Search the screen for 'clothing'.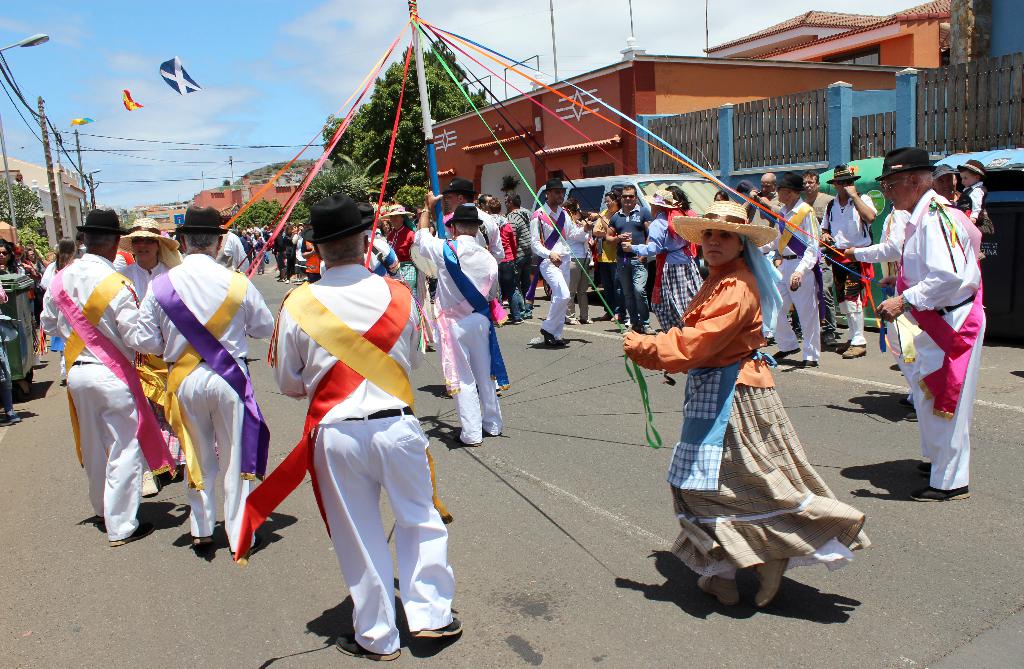
Found at 627/213/701/334.
